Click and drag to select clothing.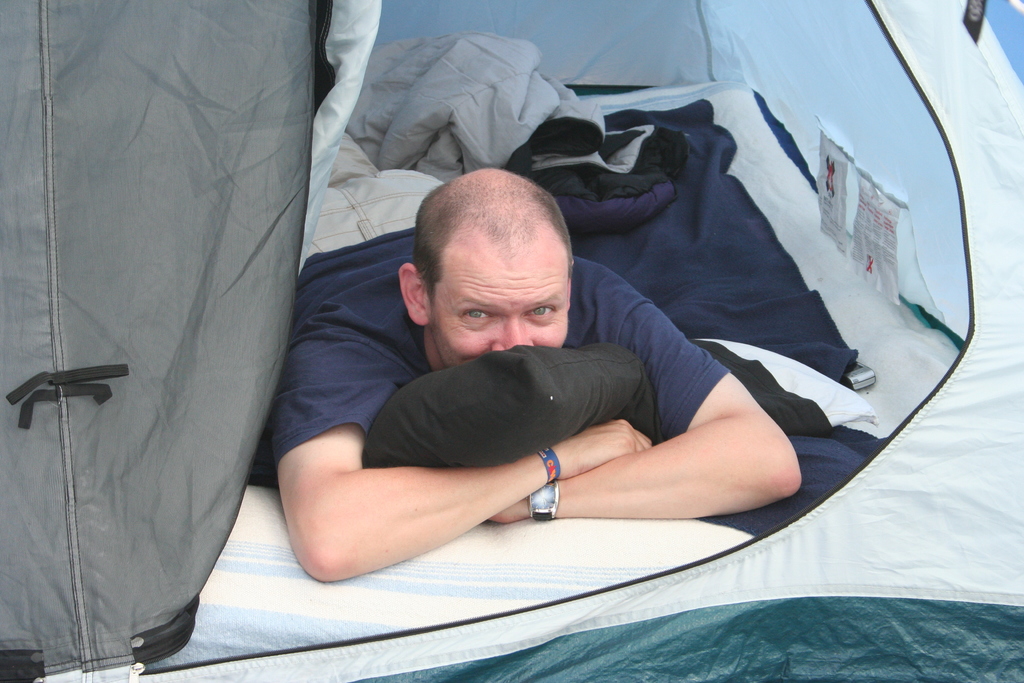
Selection: crop(252, 128, 726, 466).
